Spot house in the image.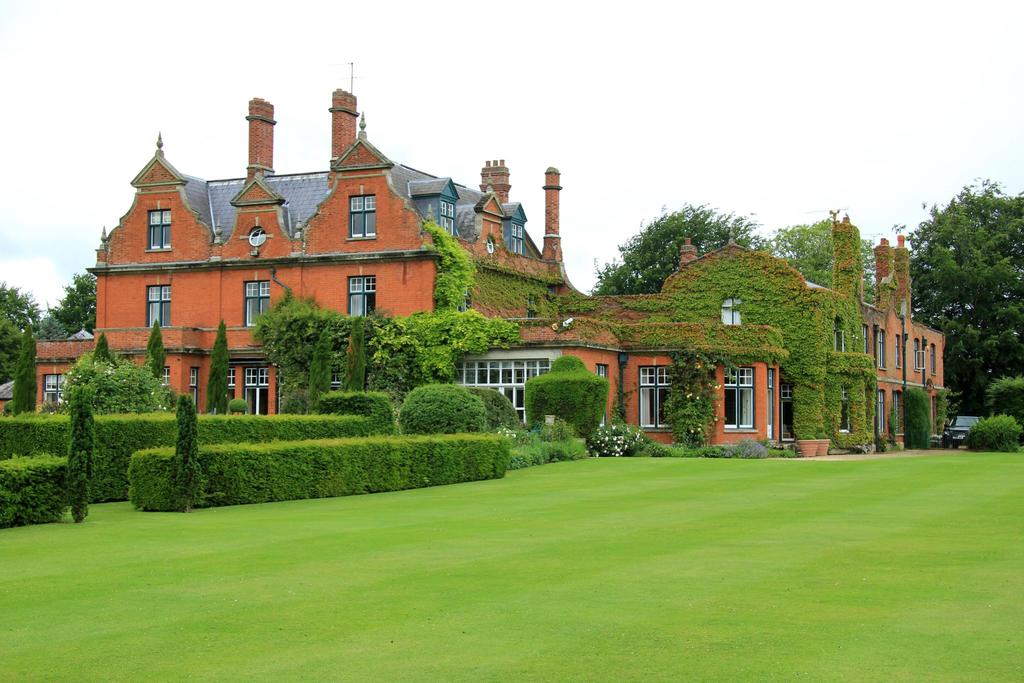
house found at (664,205,945,444).
